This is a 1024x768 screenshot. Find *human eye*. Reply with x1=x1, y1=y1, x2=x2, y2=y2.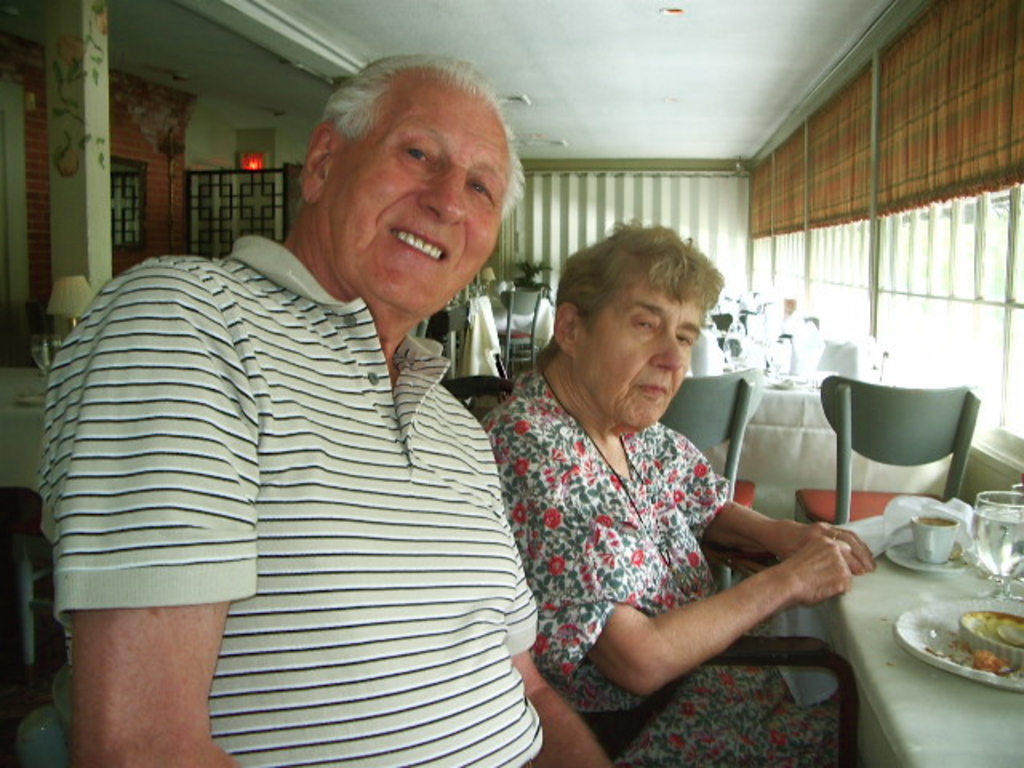
x1=675, y1=326, x2=694, y2=349.
